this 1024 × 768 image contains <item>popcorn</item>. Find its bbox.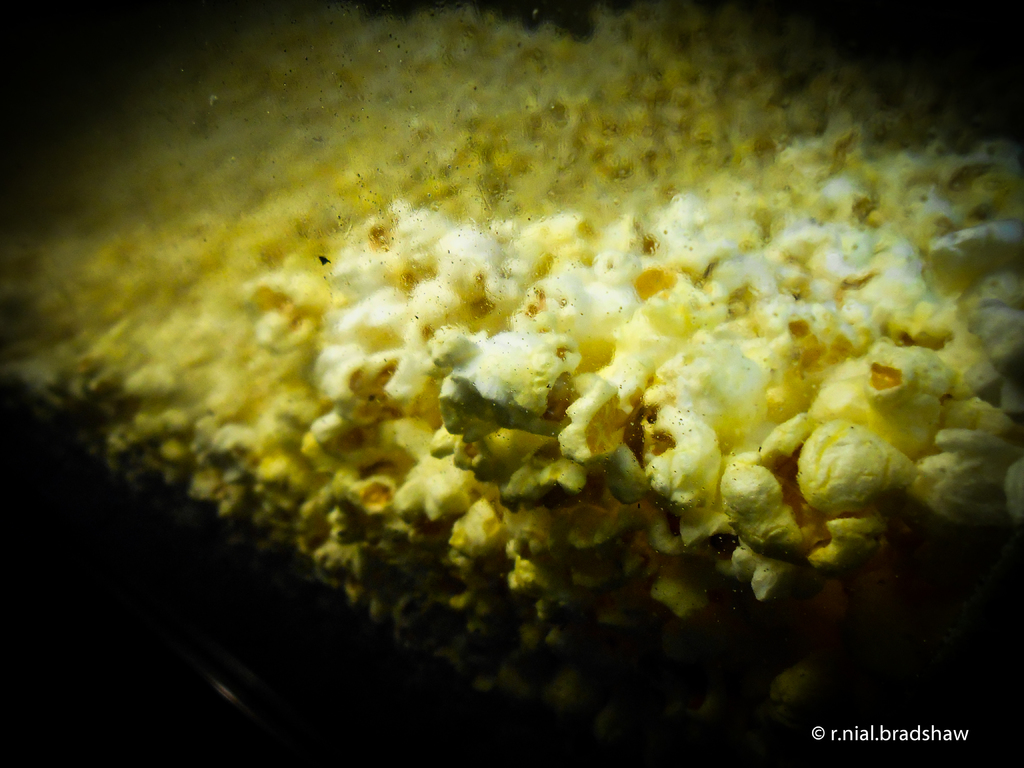
bbox(24, 20, 1023, 748).
